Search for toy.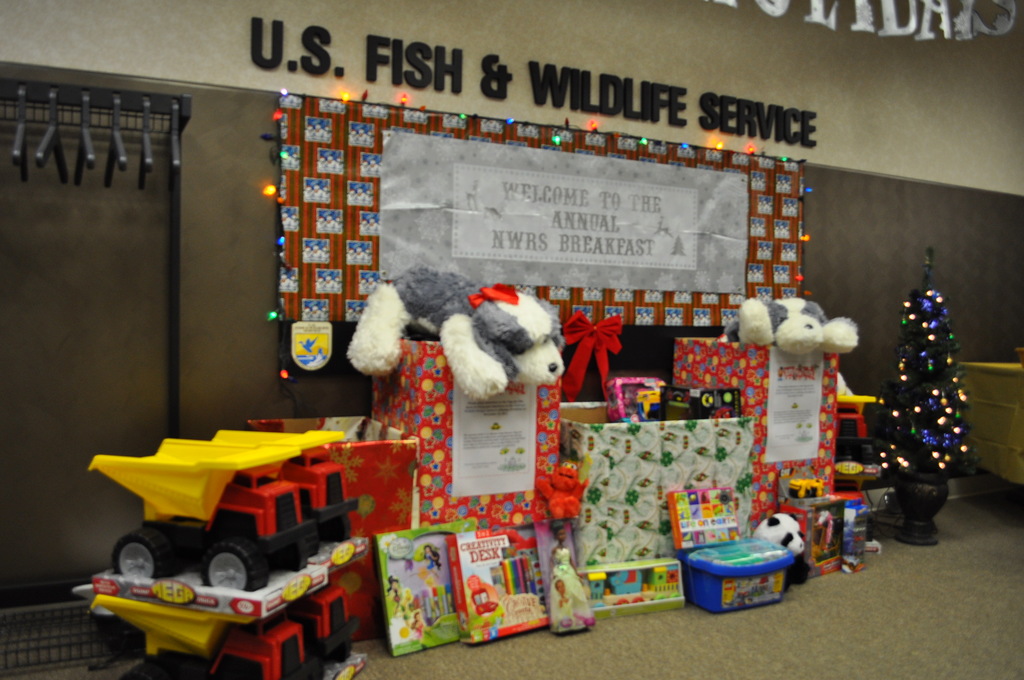
Found at BBox(720, 290, 860, 350).
